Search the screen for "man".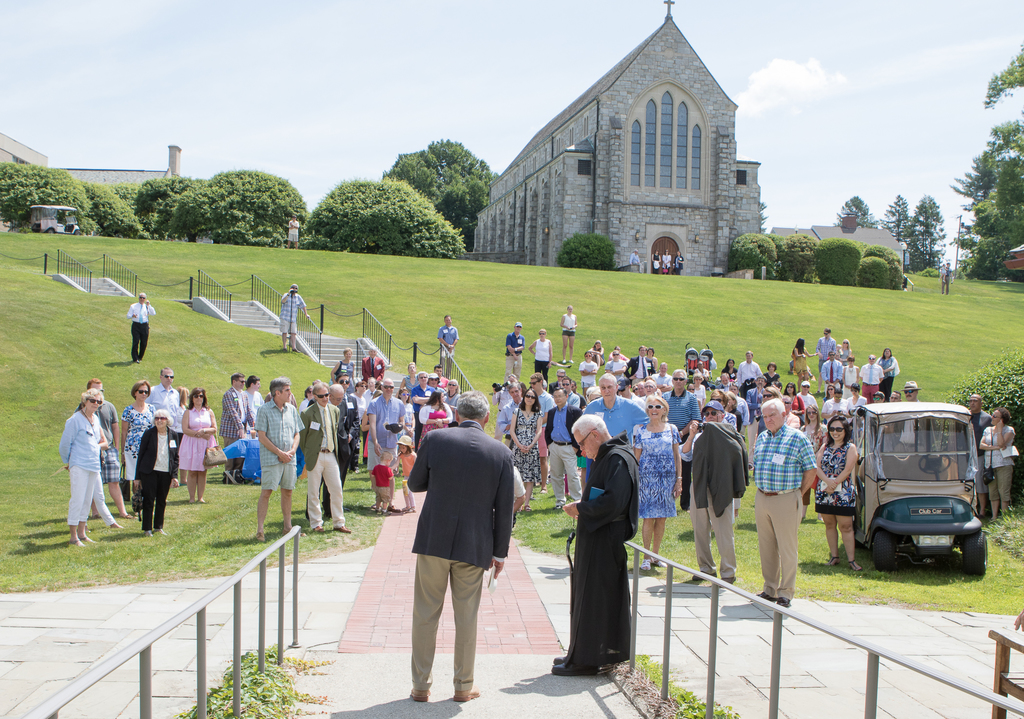
Found at region(367, 380, 405, 506).
